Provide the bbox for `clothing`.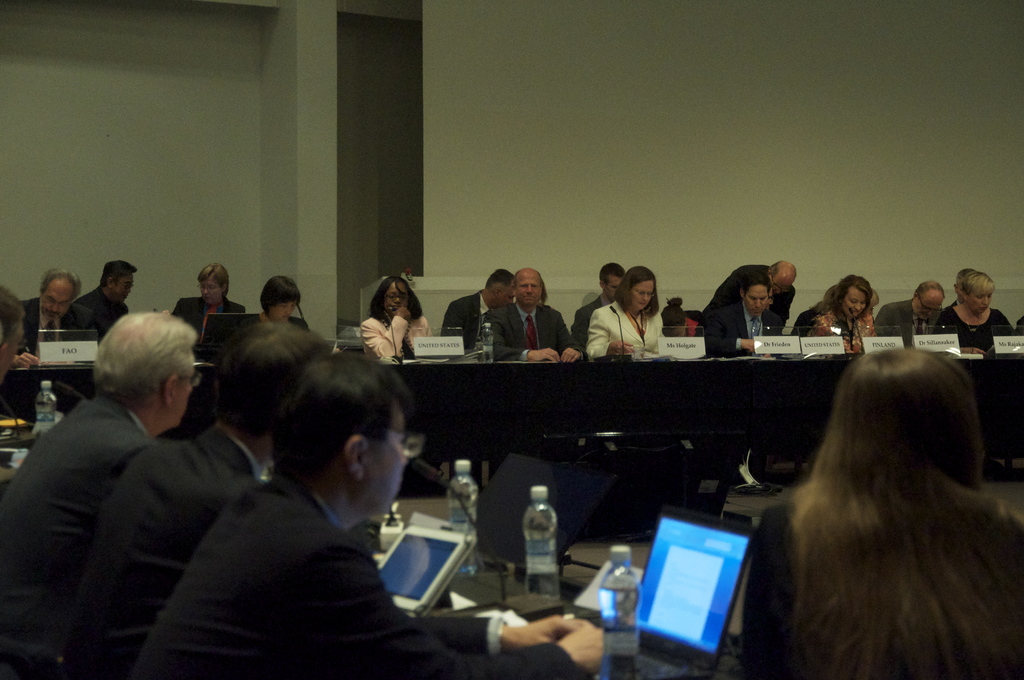
<region>711, 259, 799, 327</region>.
